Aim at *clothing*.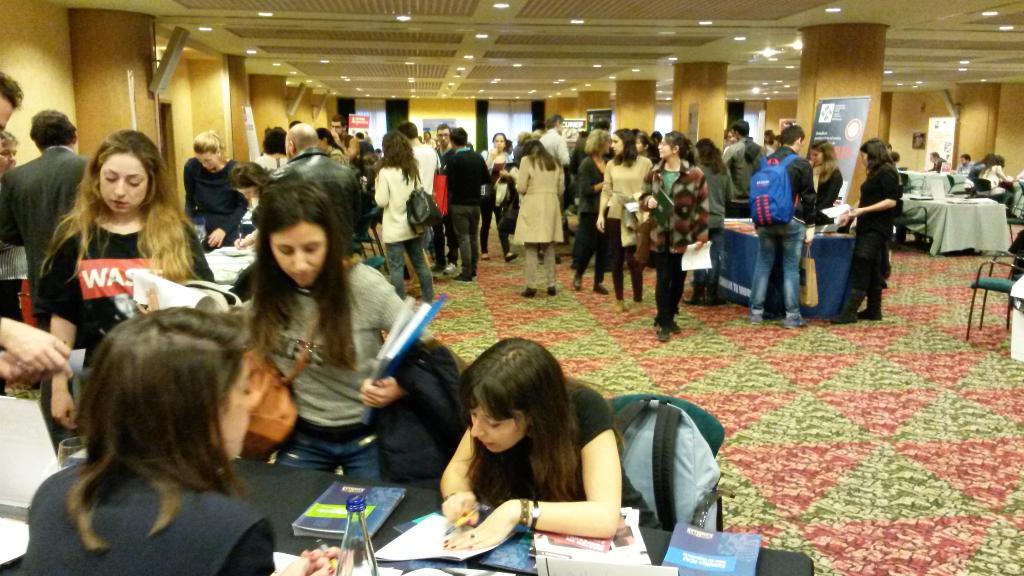
Aimed at [176,158,242,229].
